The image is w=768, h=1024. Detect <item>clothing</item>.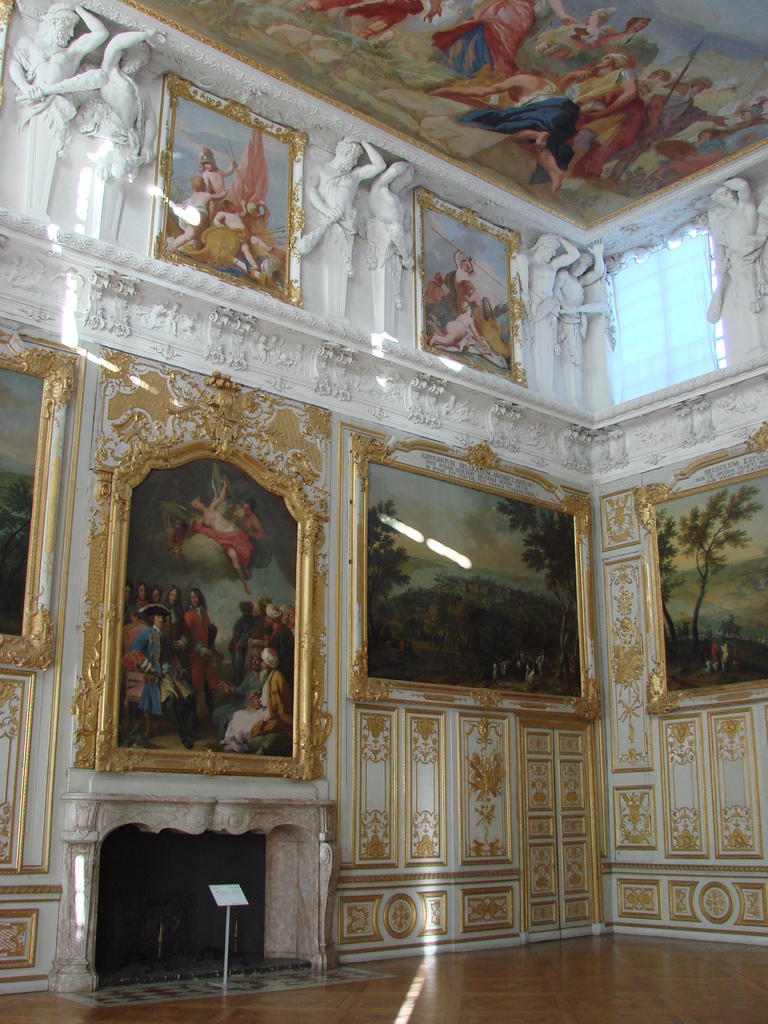
Detection: Rect(173, 605, 221, 743).
